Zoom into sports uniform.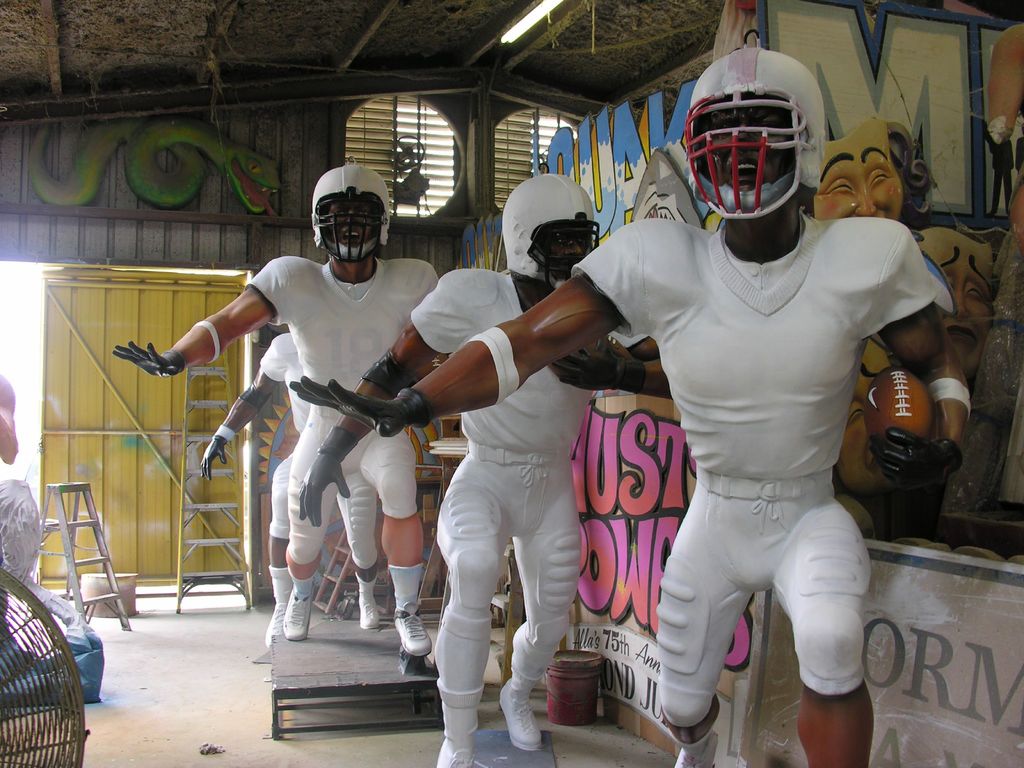
Zoom target: bbox(204, 332, 376, 647).
